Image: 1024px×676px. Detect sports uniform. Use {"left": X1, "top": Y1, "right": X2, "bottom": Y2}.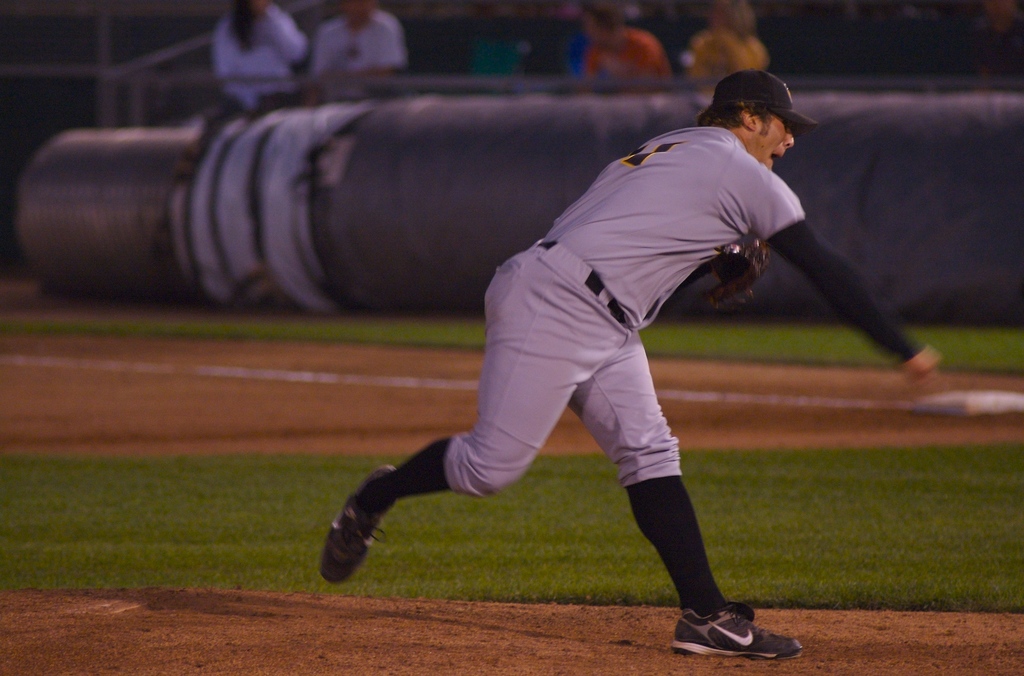
{"left": 319, "top": 6, "right": 417, "bottom": 83}.
